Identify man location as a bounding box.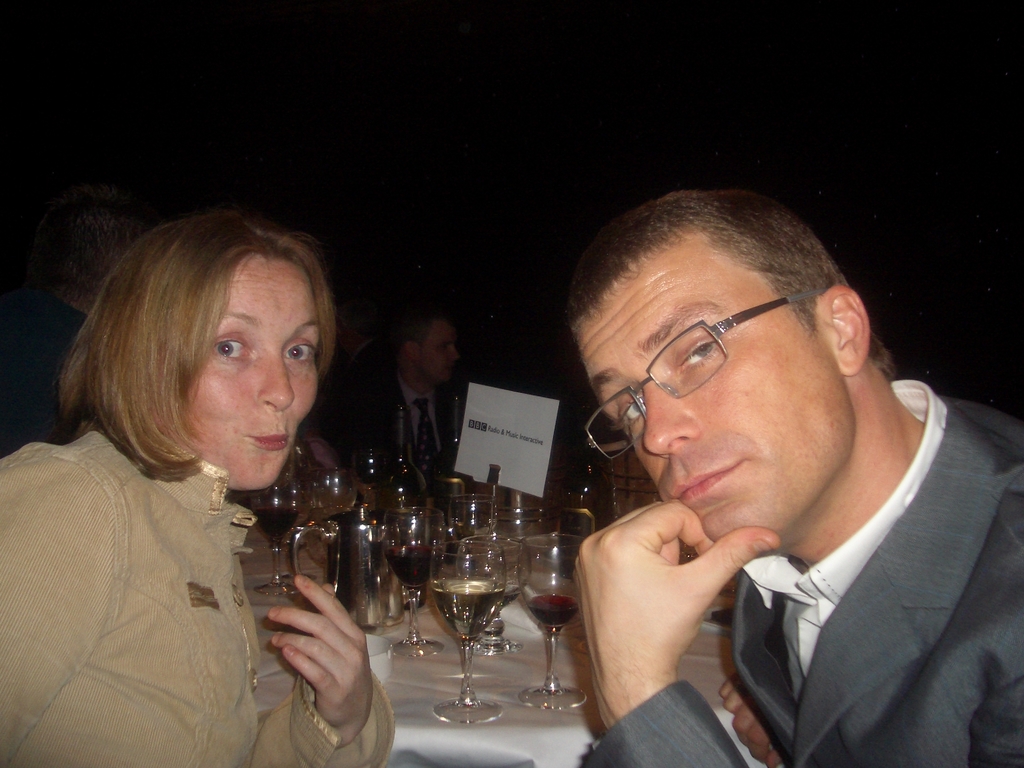
locate(0, 218, 405, 766).
